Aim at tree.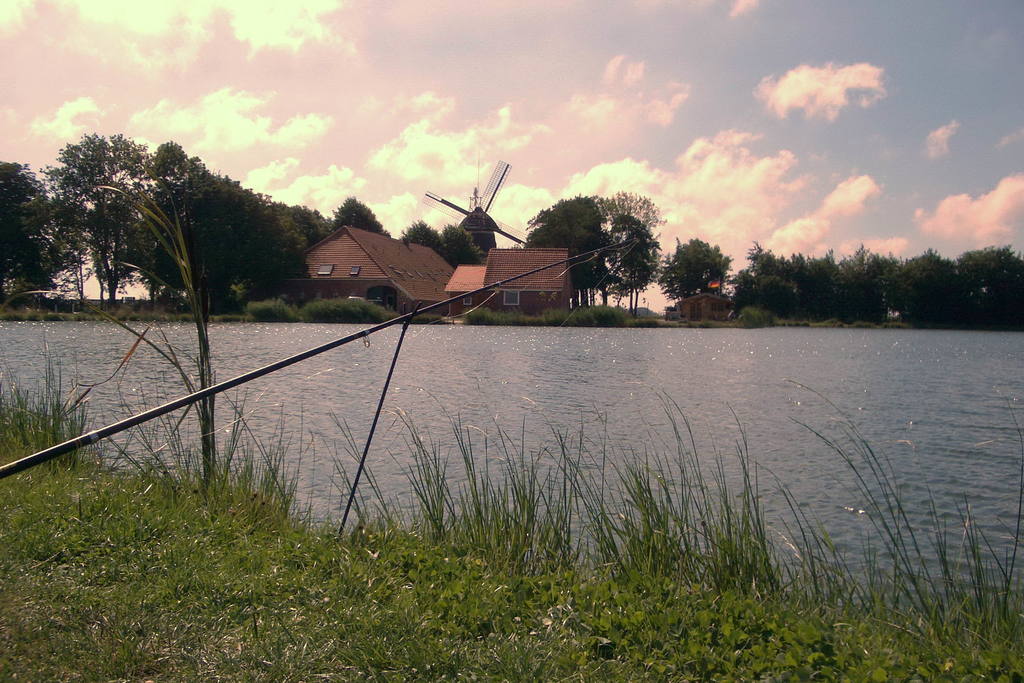
Aimed at 593, 186, 670, 317.
